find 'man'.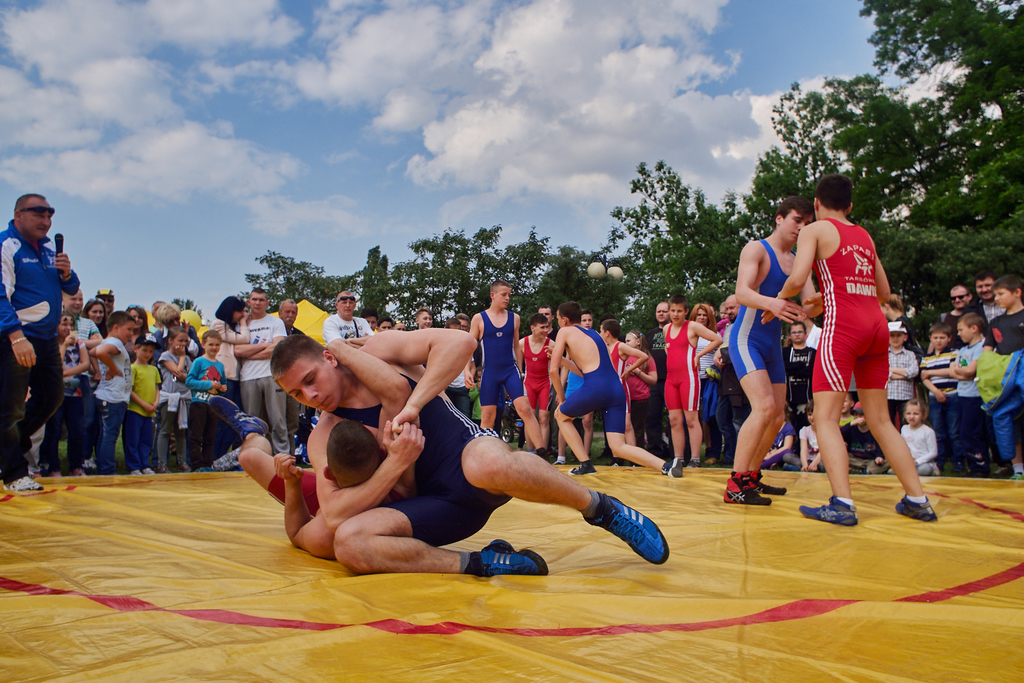
[x1=968, y1=267, x2=1005, y2=338].
